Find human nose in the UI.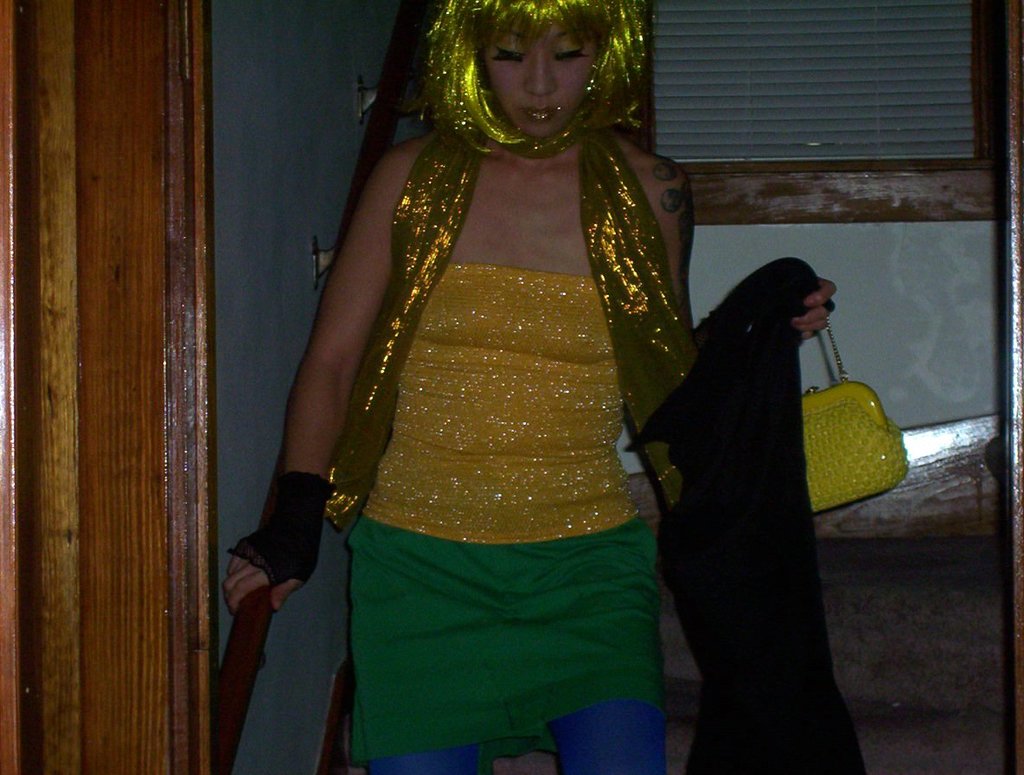
UI element at 524 47 556 99.
